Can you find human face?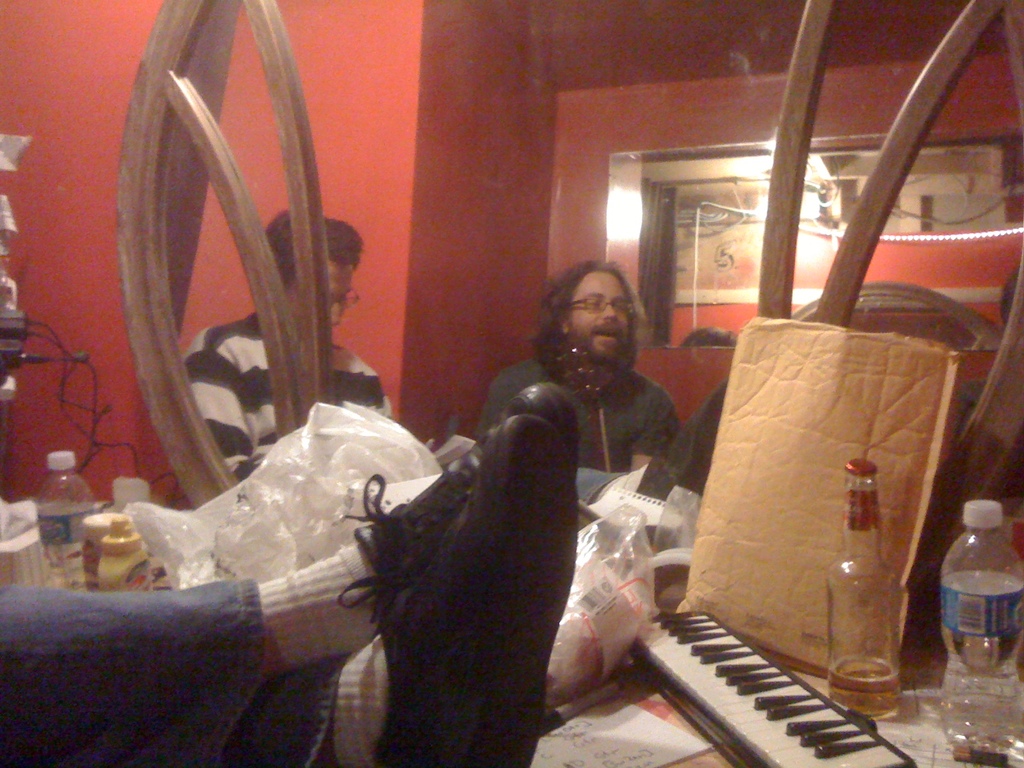
Yes, bounding box: pyautogui.locateOnScreen(569, 273, 628, 361).
